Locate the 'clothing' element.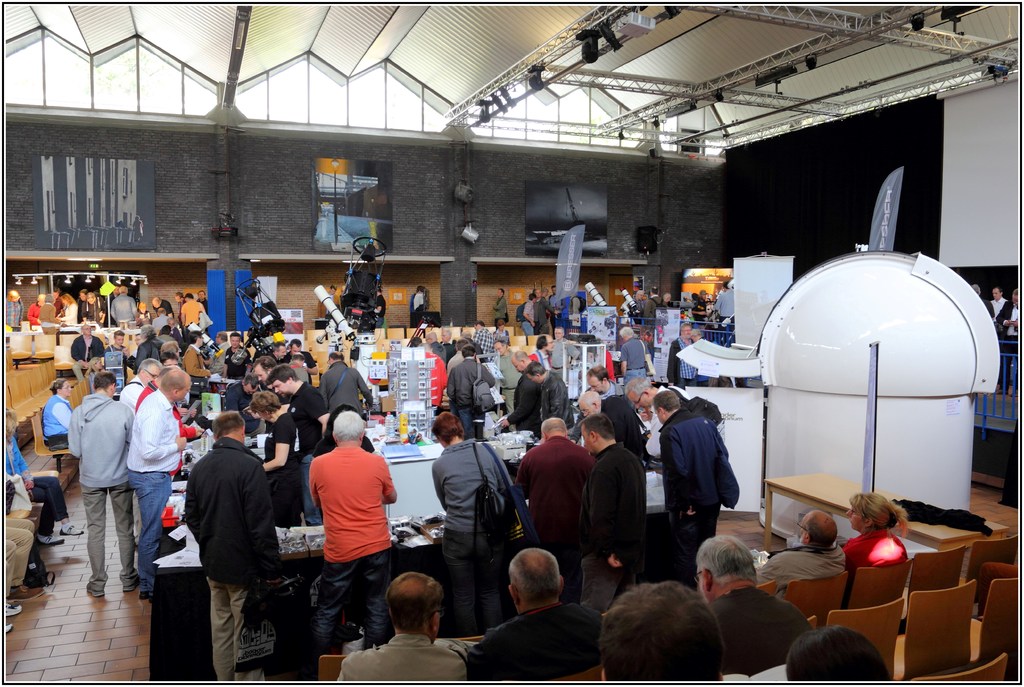
Element bbox: box(319, 361, 376, 414).
